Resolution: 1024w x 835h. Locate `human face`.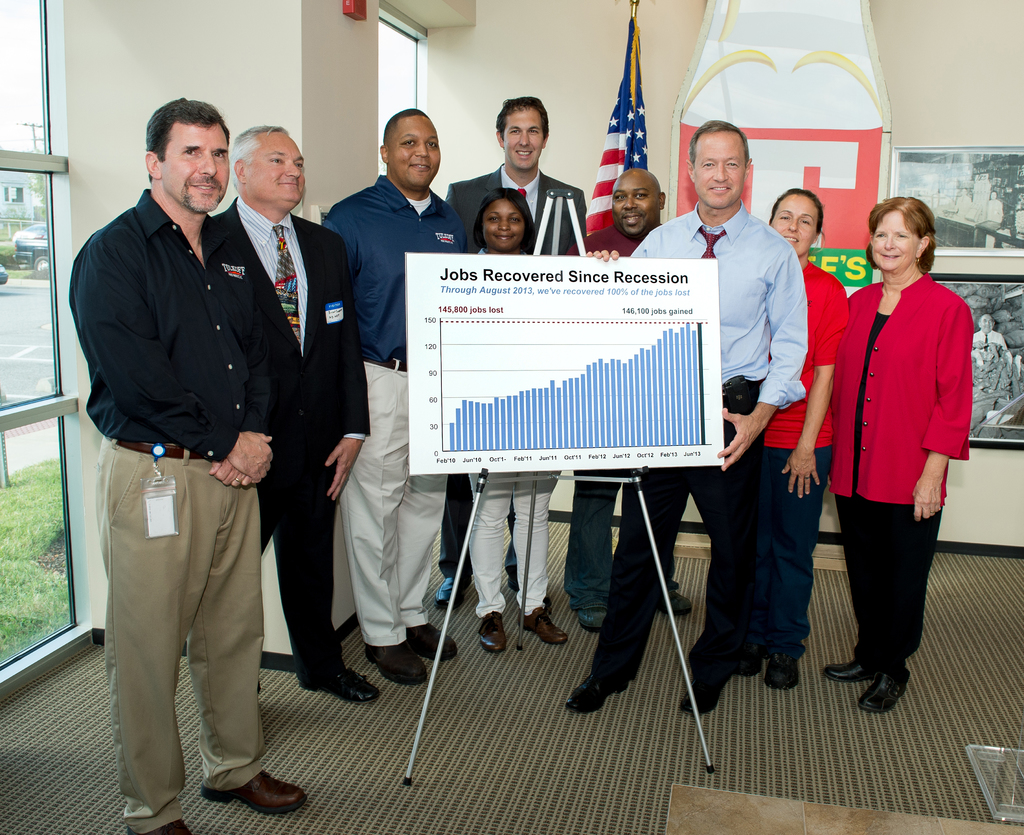
611,178,660,236.
